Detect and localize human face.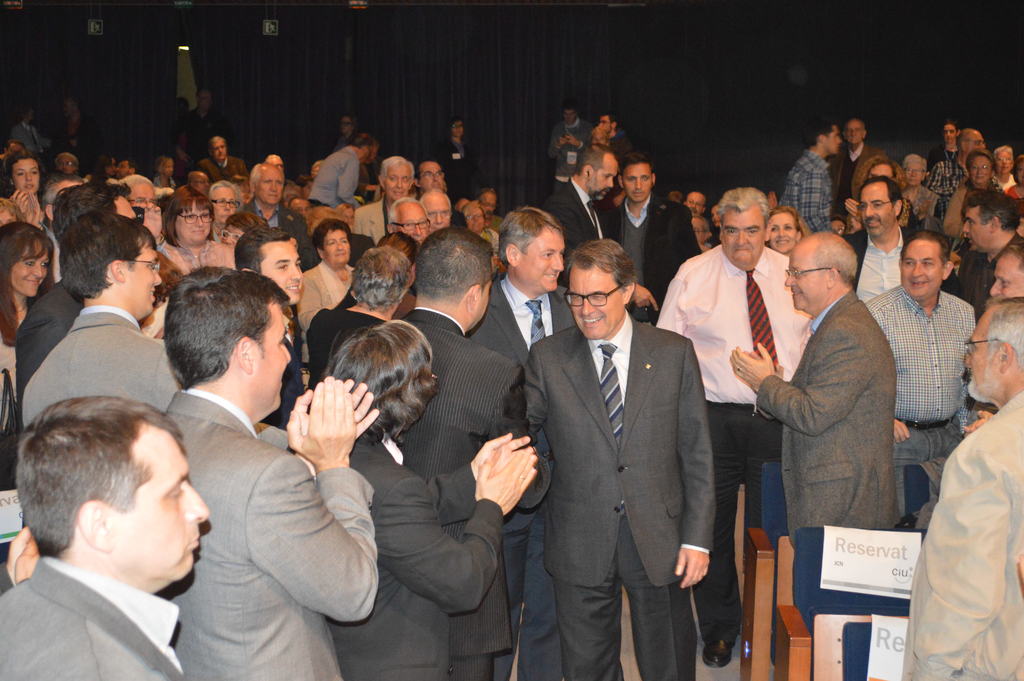
Localized at bbox=[21, 162, 37, 187].
